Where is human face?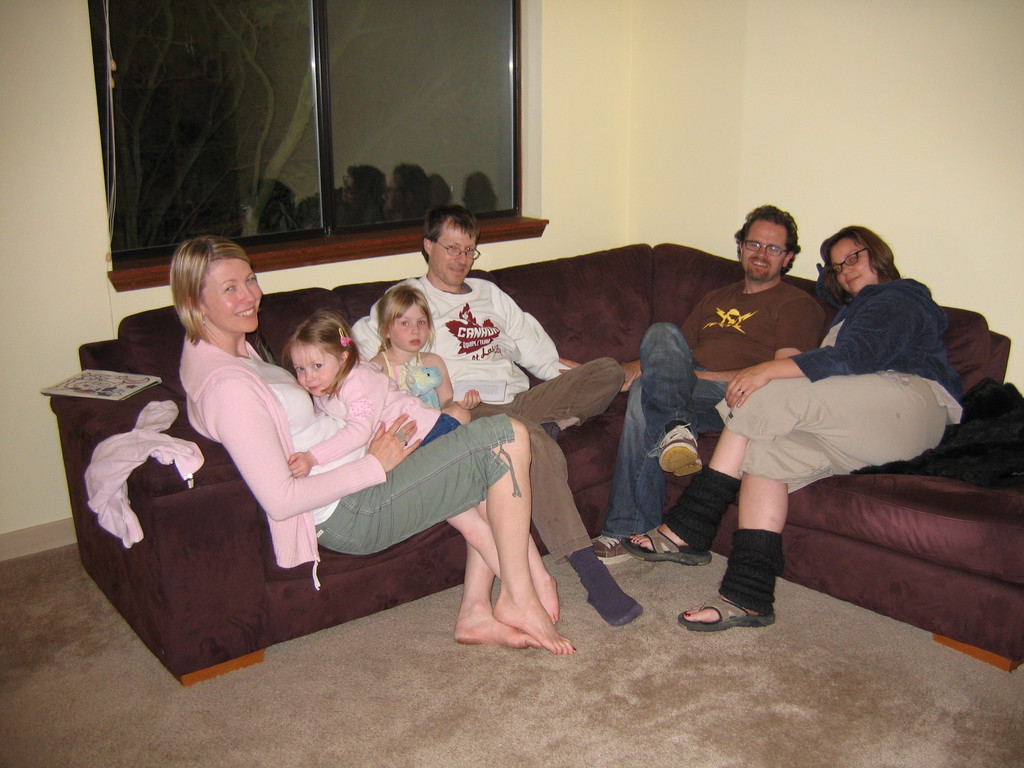
locate(292, 342, 340, 396).
